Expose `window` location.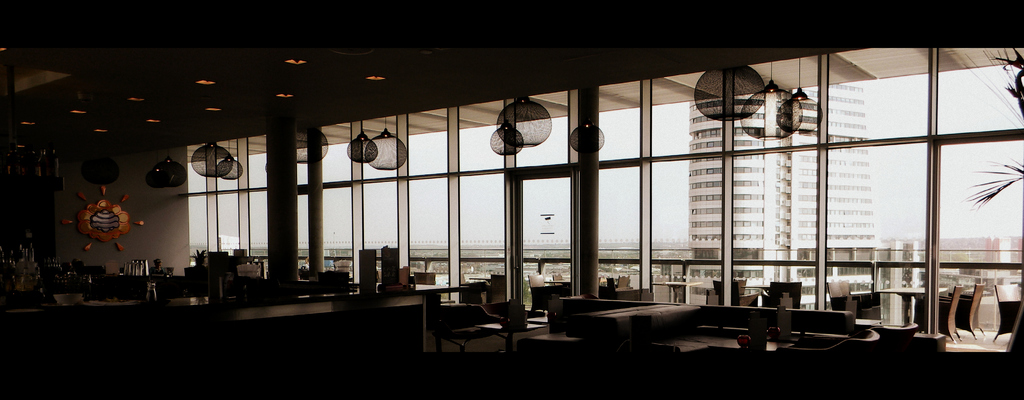
Exposed at region(163, 129, 259, 257).
